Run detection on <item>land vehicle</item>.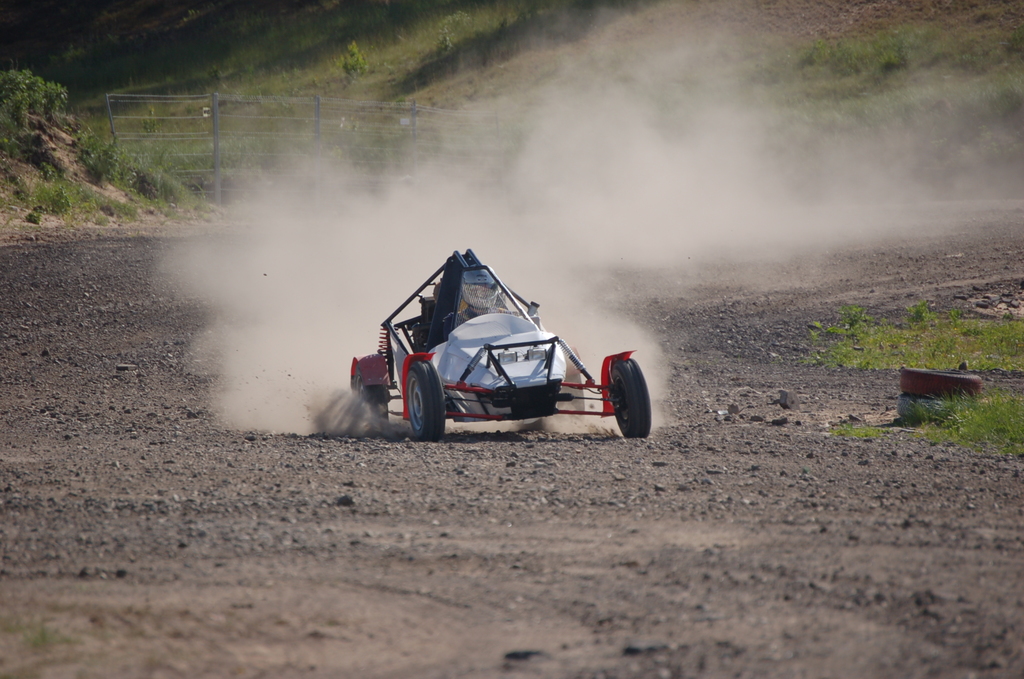
Result: (349, 248, 651, 445).
